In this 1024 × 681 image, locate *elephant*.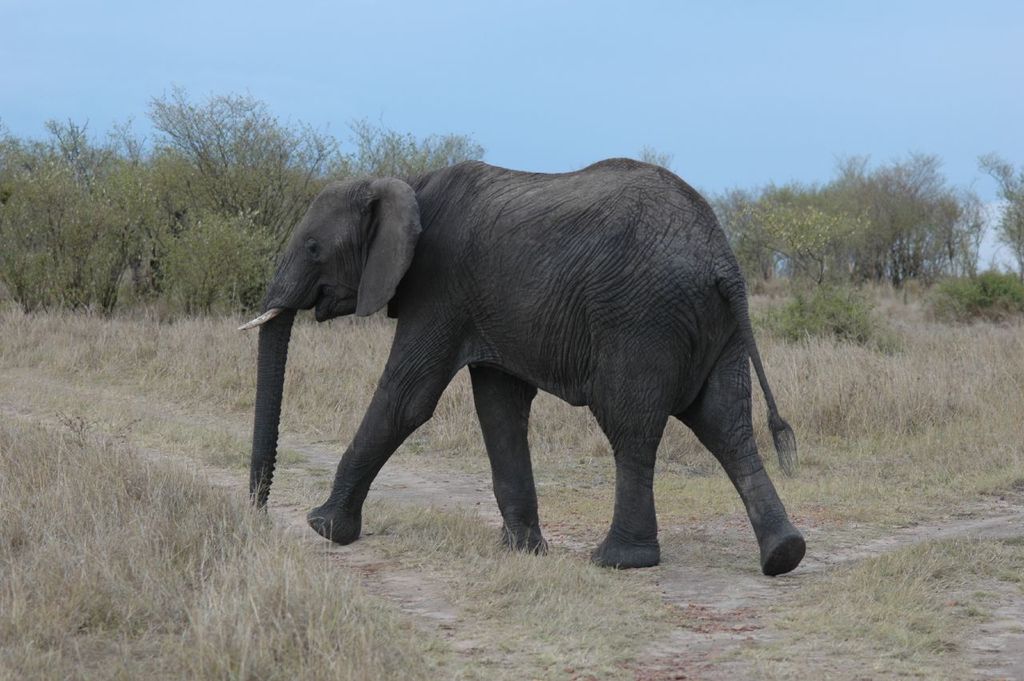
Bounding box: [left=234, top=158, right=806, bottom=578].
